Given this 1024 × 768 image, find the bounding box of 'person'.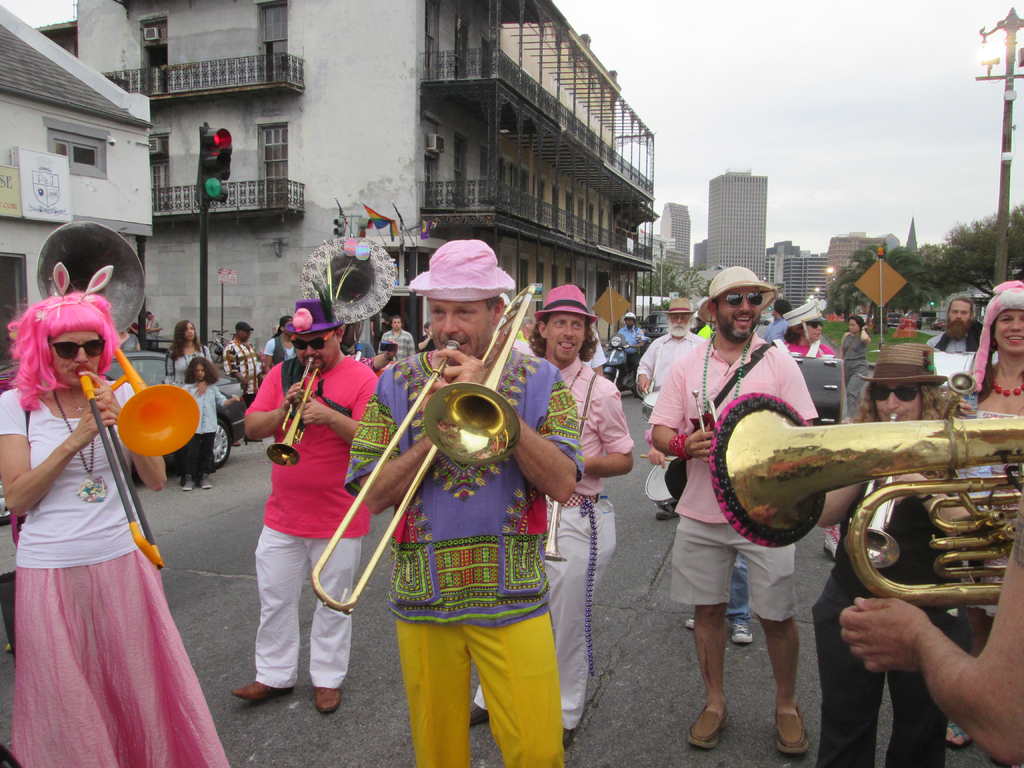
box(240, 302, 375, 708).
